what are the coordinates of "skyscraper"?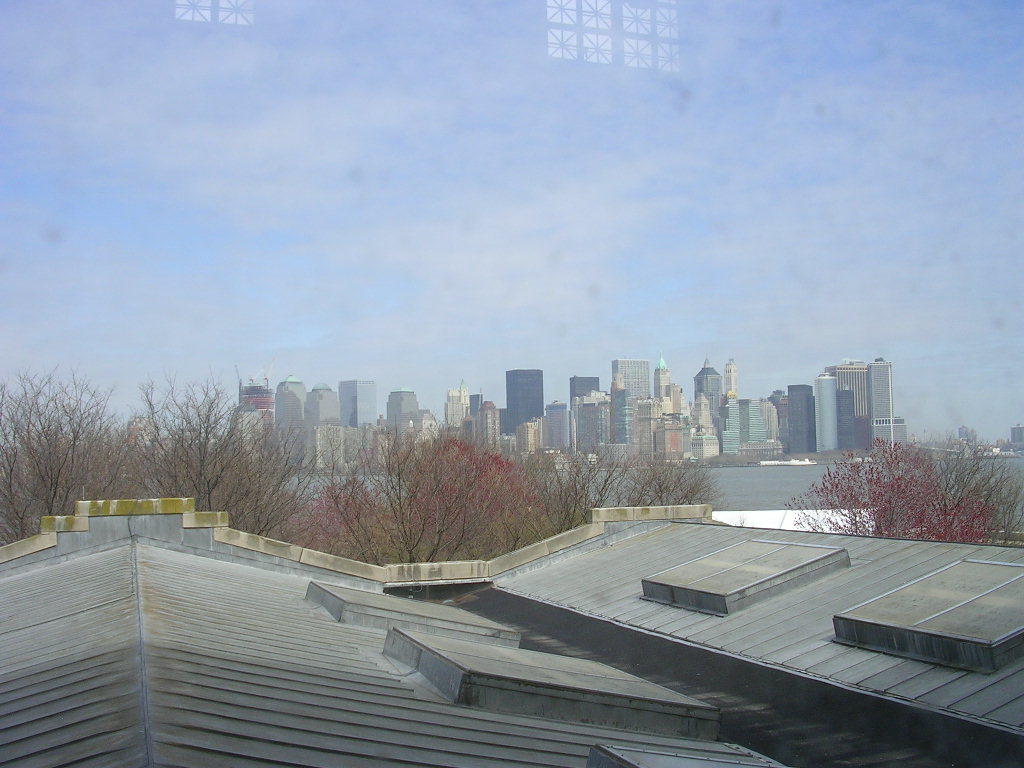
pyautogui.locateOnScreen(814, 373, 846, 457).
